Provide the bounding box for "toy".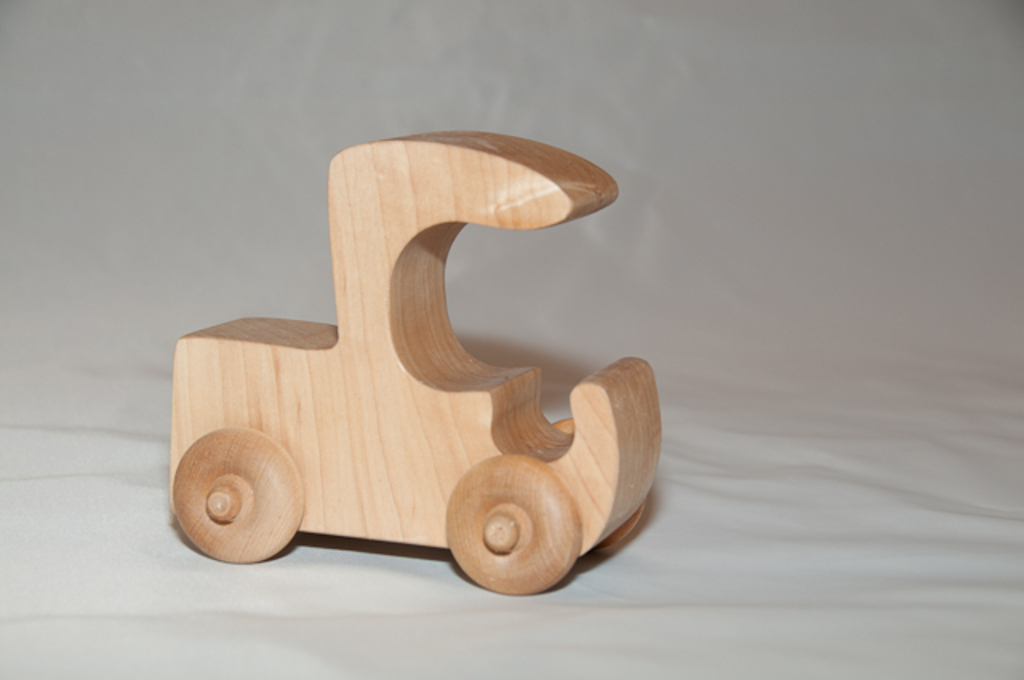
<bbox>157, 131, 677, 594</bbox>.
